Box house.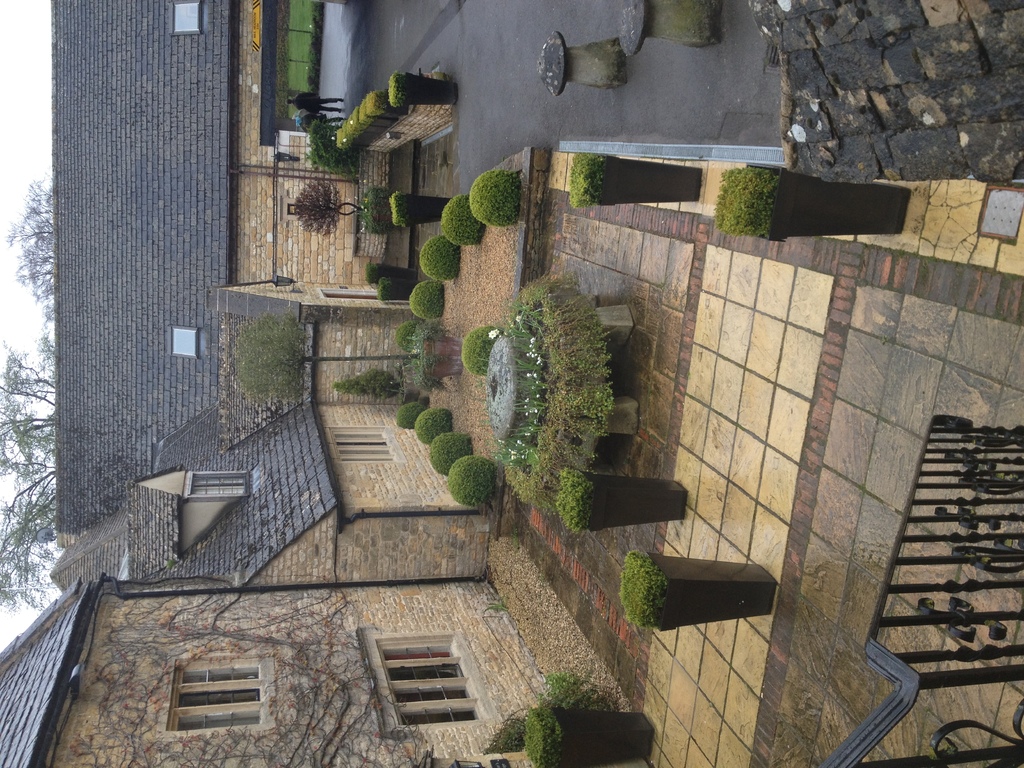
44,0,493,590.
